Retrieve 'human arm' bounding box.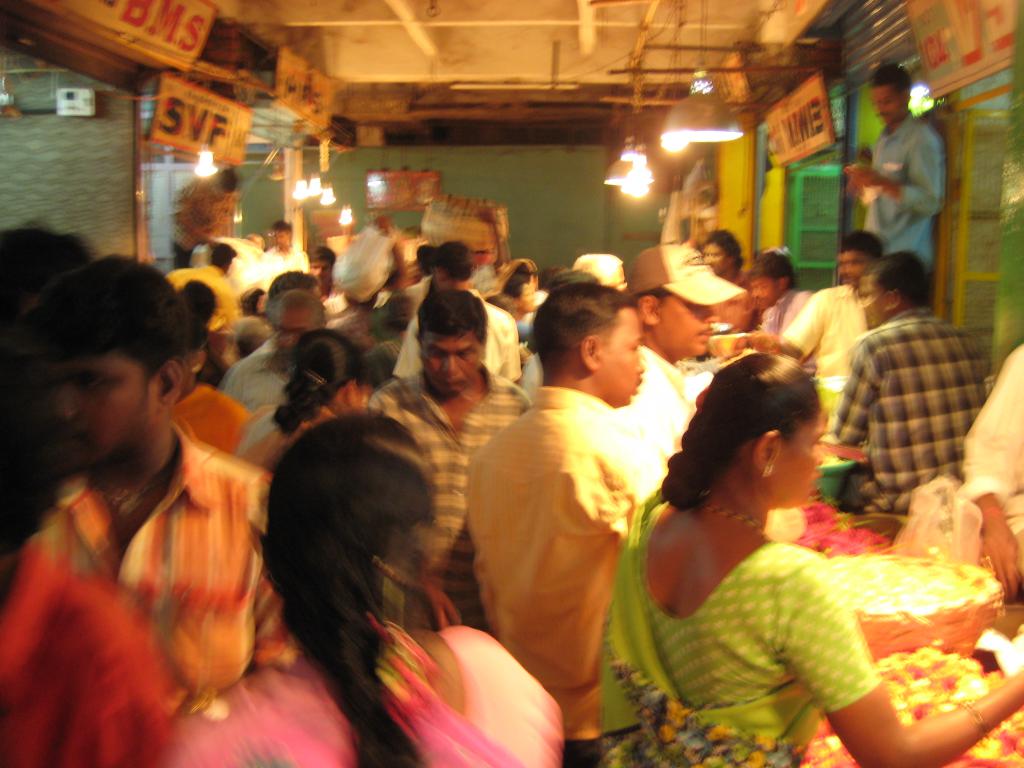
Bounding box: 954:337:1023:597.
